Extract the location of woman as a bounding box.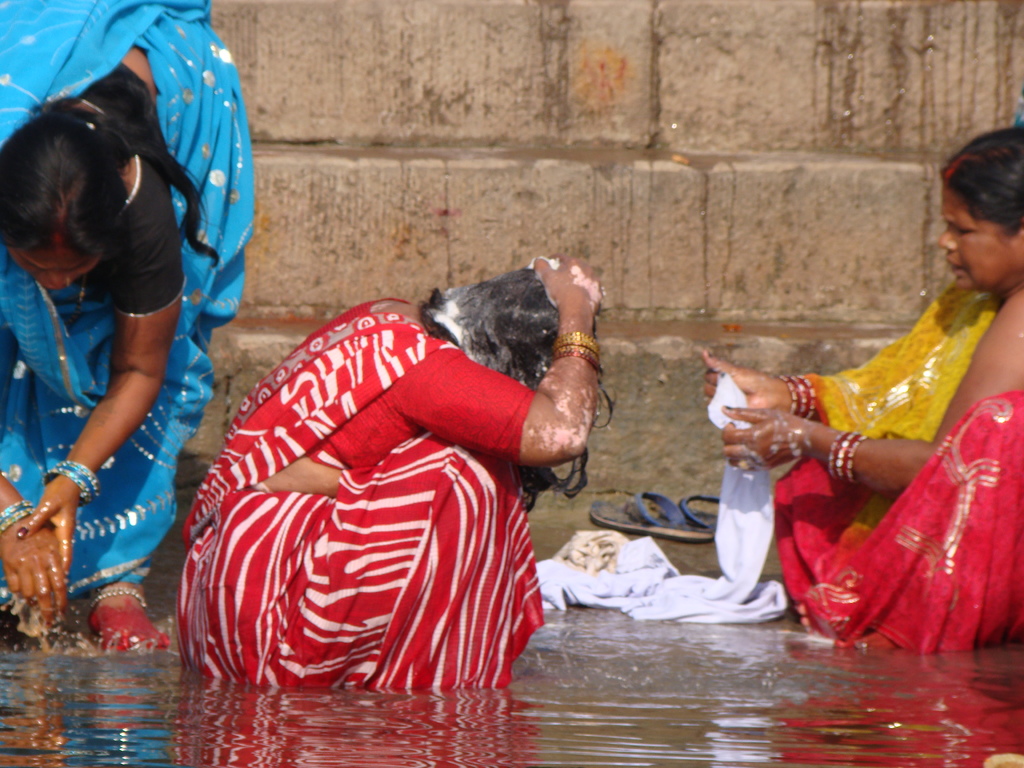
detection(176, 260, 616, 692).
